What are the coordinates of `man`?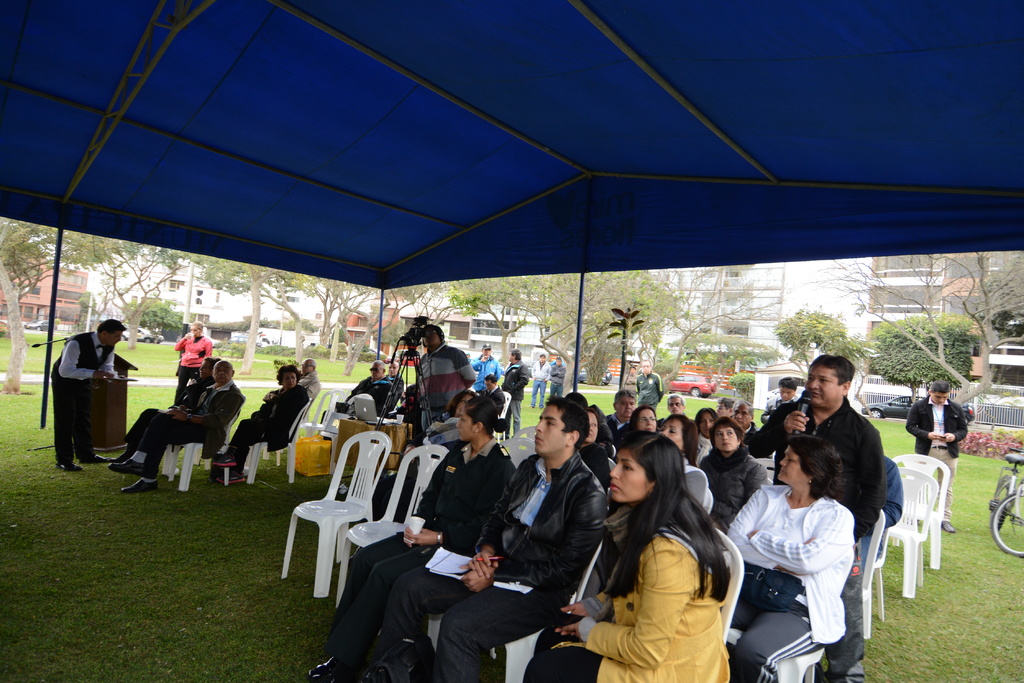
(x1=665, y1=394, x2=686, y2=415).
